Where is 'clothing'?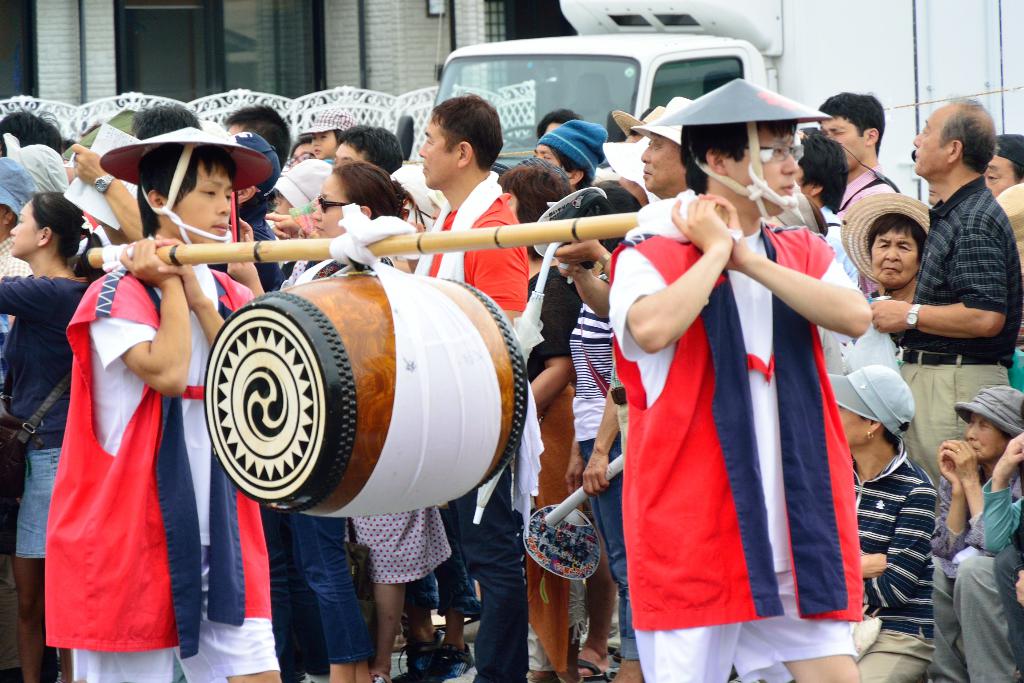
detection(605, 217, 863, 682).
